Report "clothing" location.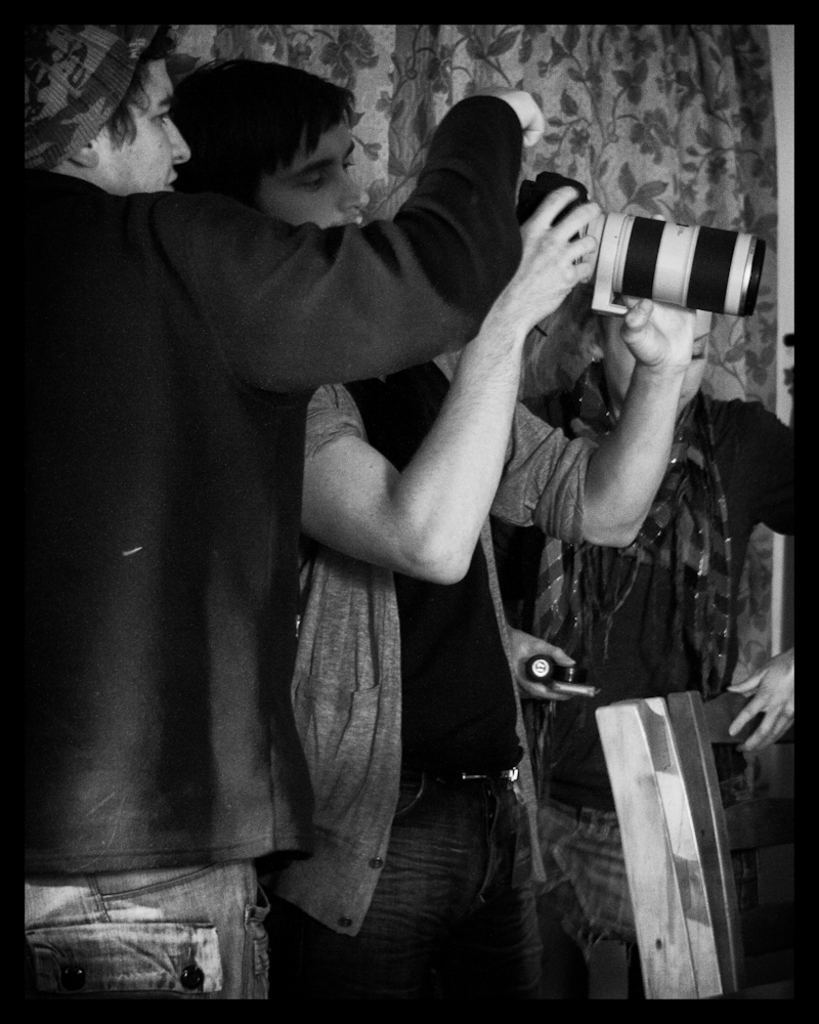
Report: <box>60,60,576,1008</box>.
